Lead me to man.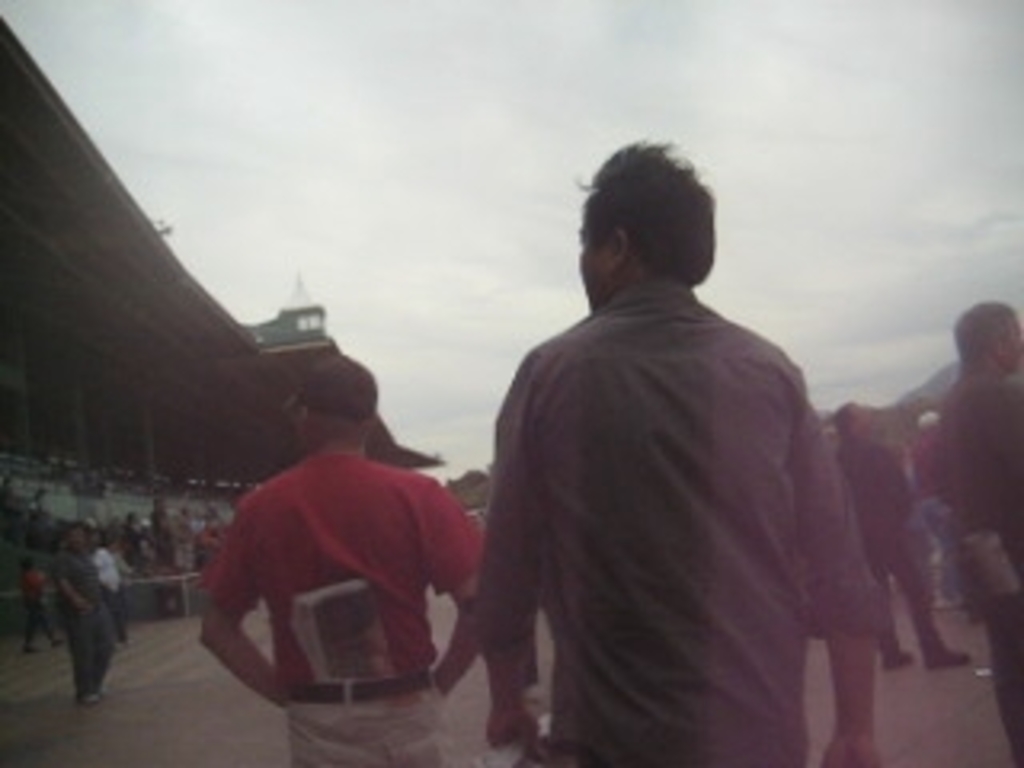
Lead to [925, 298, 1021, 765].
